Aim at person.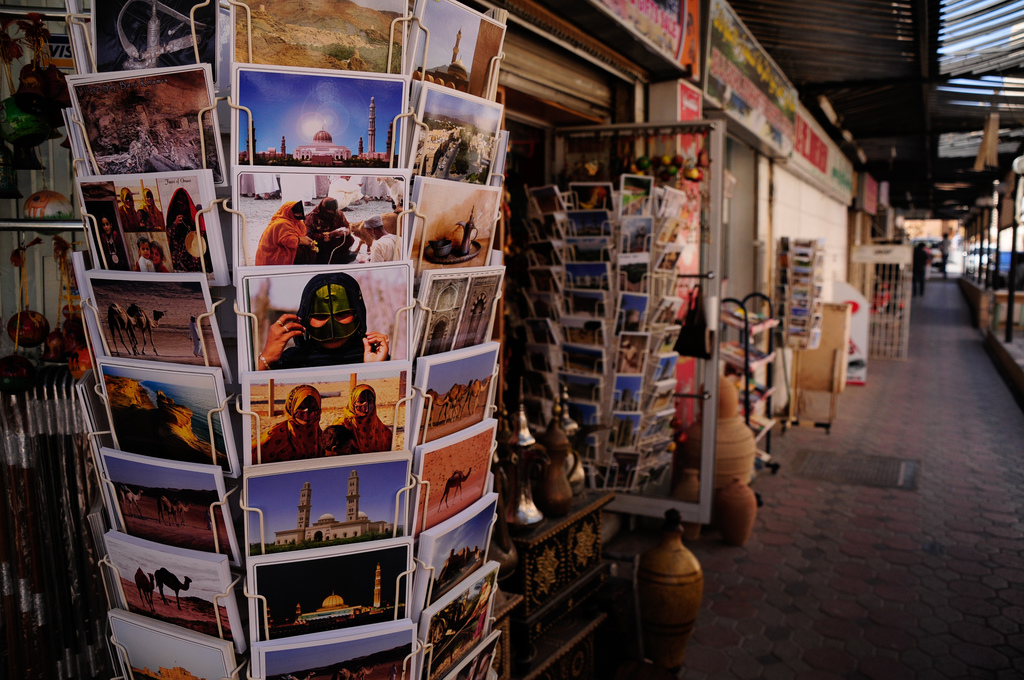
Aimed at {"x1": 365, "y1": 215, "x2": 403, "y2": 259}.
